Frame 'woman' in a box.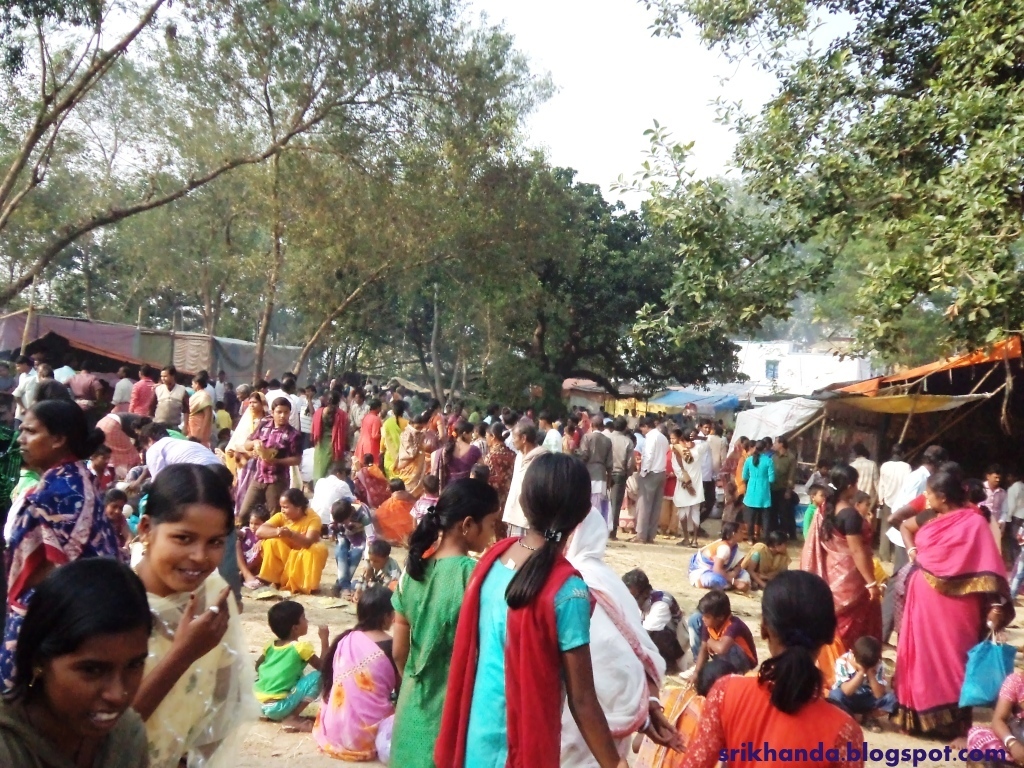
{"x1": 965, "y1": 670, "x2": 1023, "y2": 767}.
